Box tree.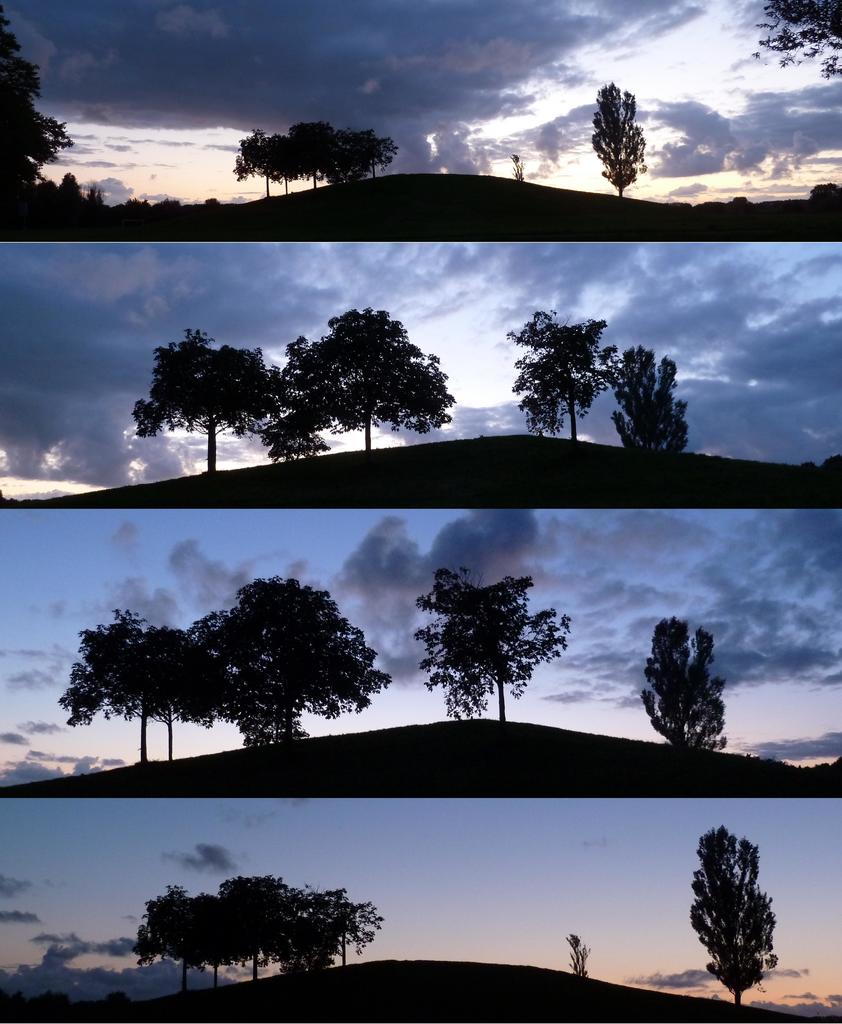
locate(410, 562, 578, 714).
